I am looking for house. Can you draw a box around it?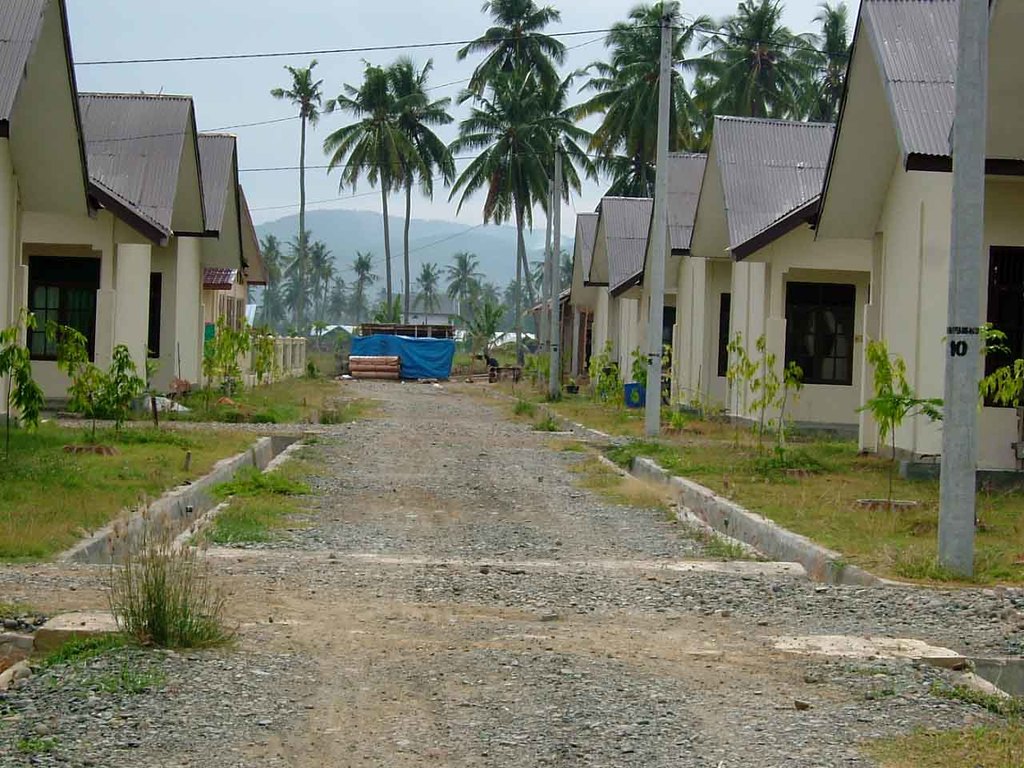
Sure, the bounding box is region(195, 136, 254, 390).
